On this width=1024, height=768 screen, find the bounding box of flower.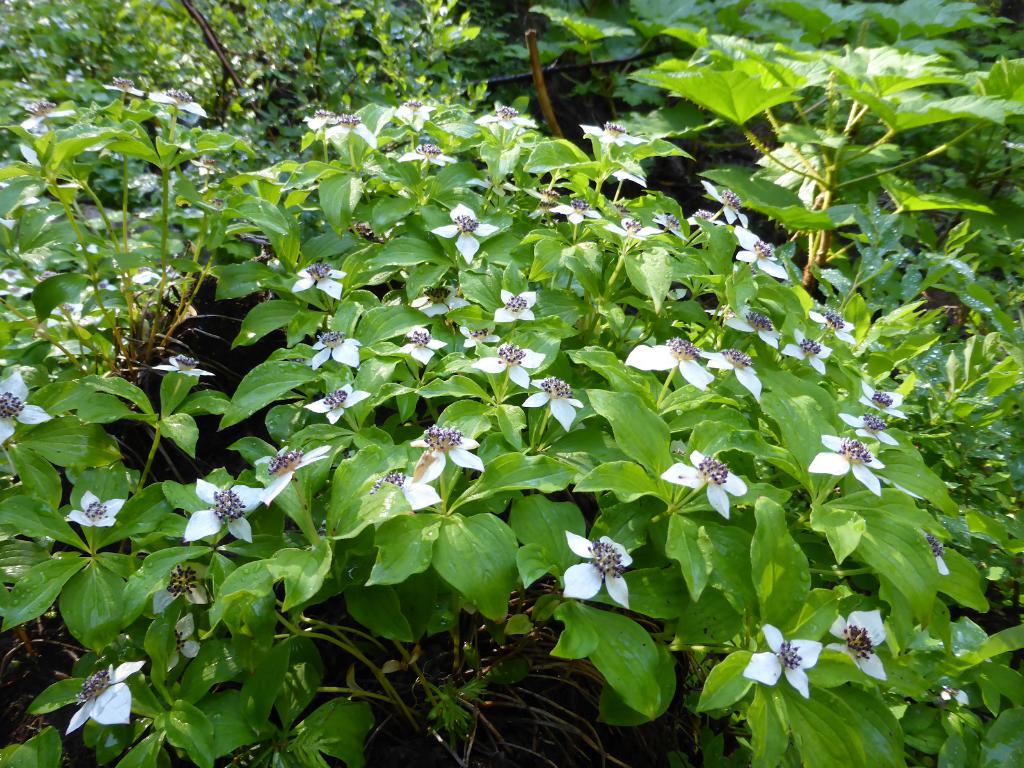
Bounding box: bbox=[153, 561, 210, 616].
